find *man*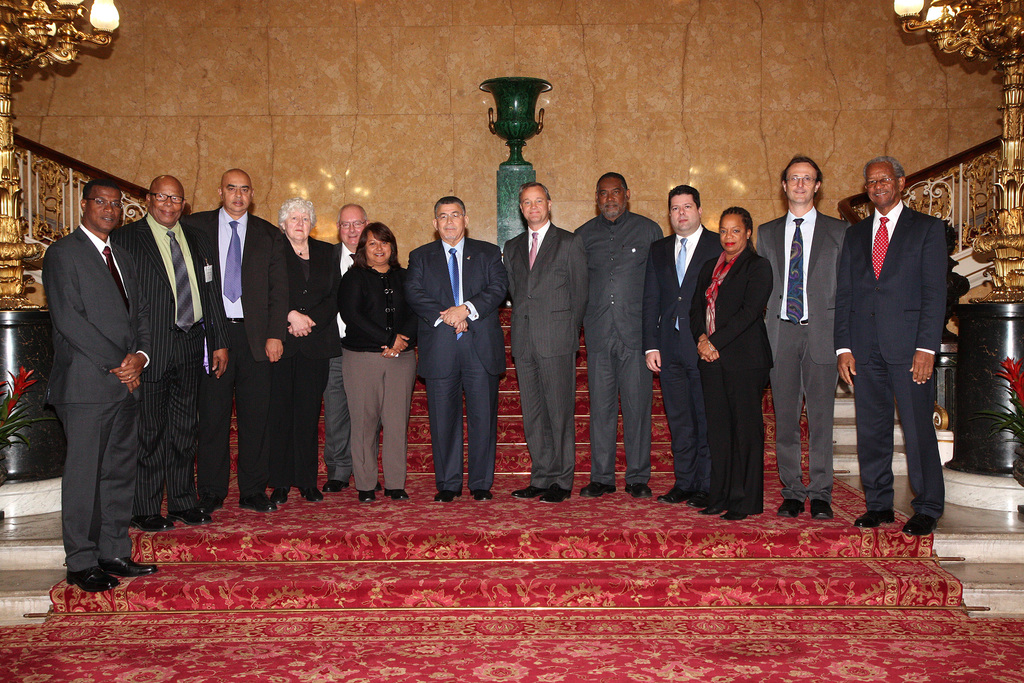
crop(648, 180, 721, 509)
